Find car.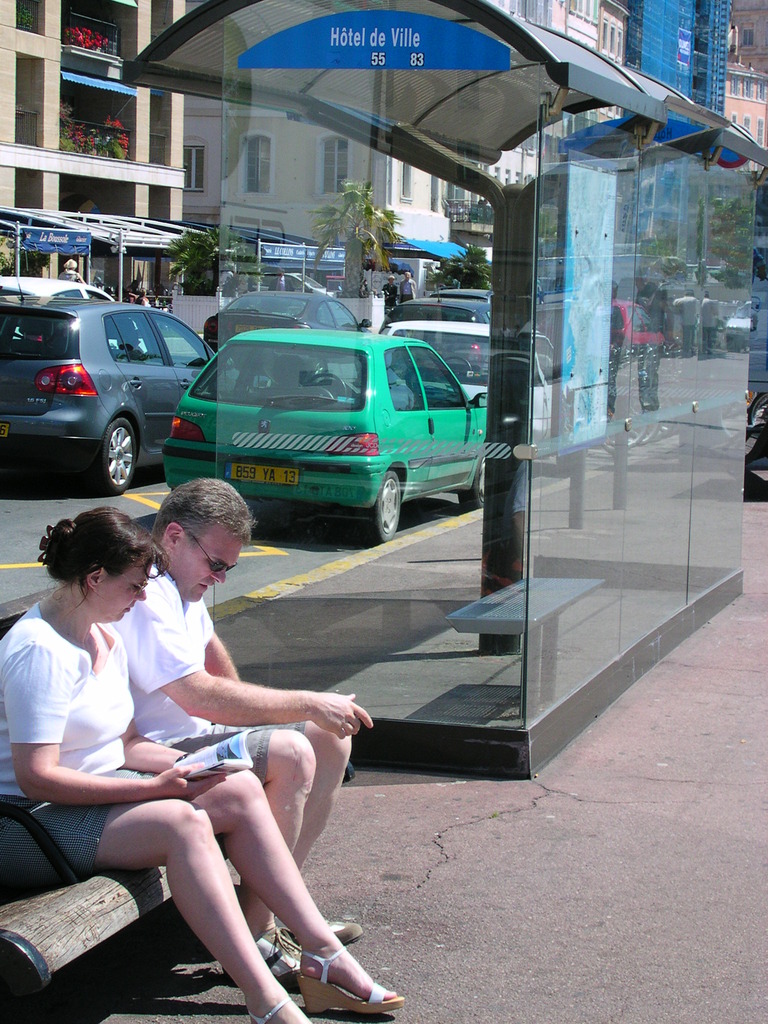
[left=538, top=296, right=666, bottom=363].
